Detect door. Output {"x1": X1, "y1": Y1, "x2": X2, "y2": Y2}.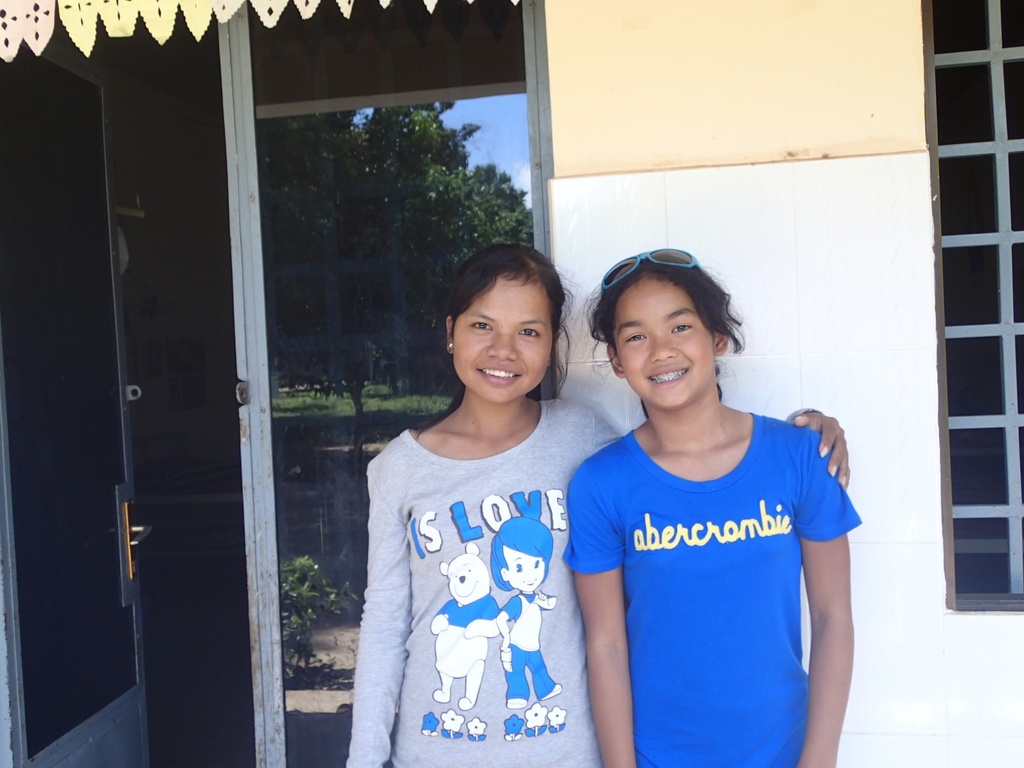
{"x1": 0, "y1": 40, "x2": 158, "y2": 767}.
